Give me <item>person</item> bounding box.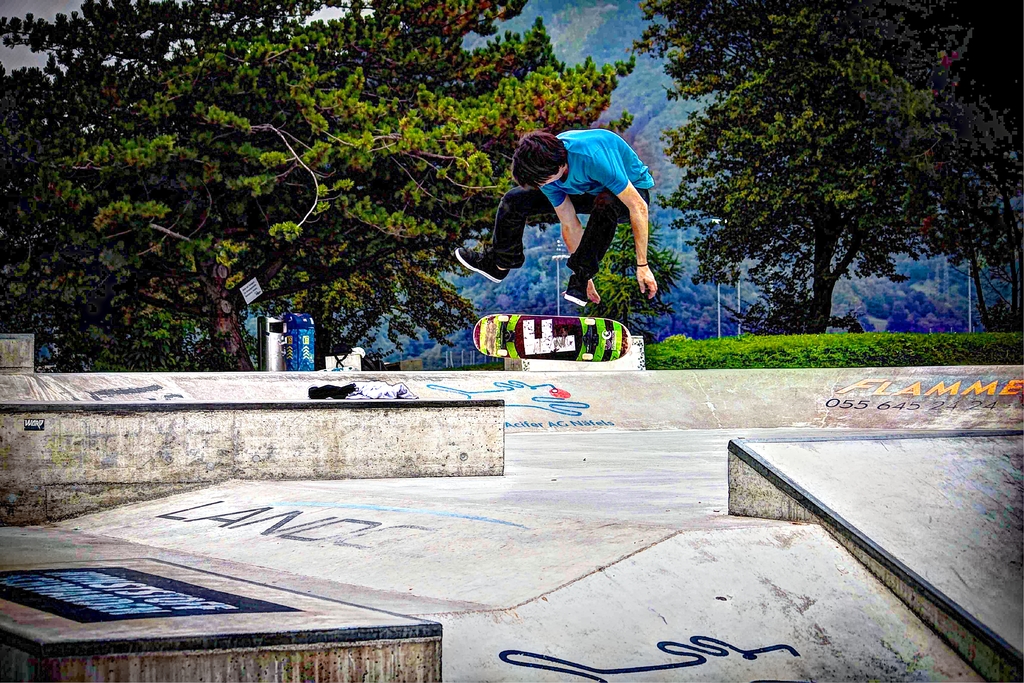
crop(454, 126, 659, 309).
